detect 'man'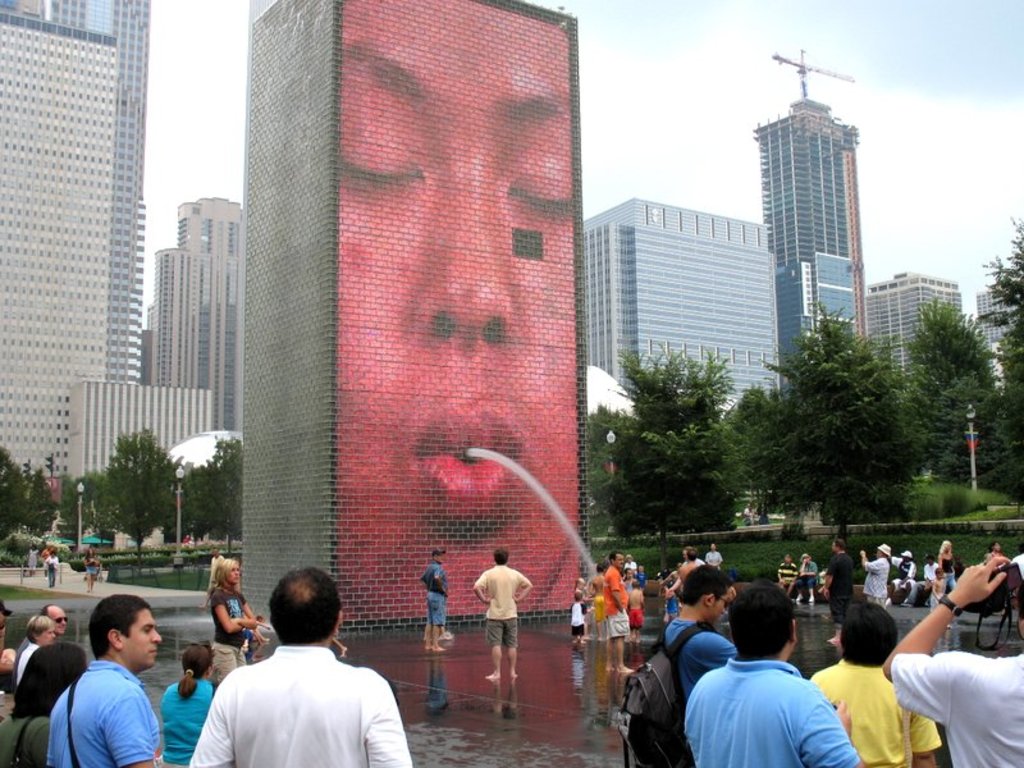
[200, 545, 225, 609]
